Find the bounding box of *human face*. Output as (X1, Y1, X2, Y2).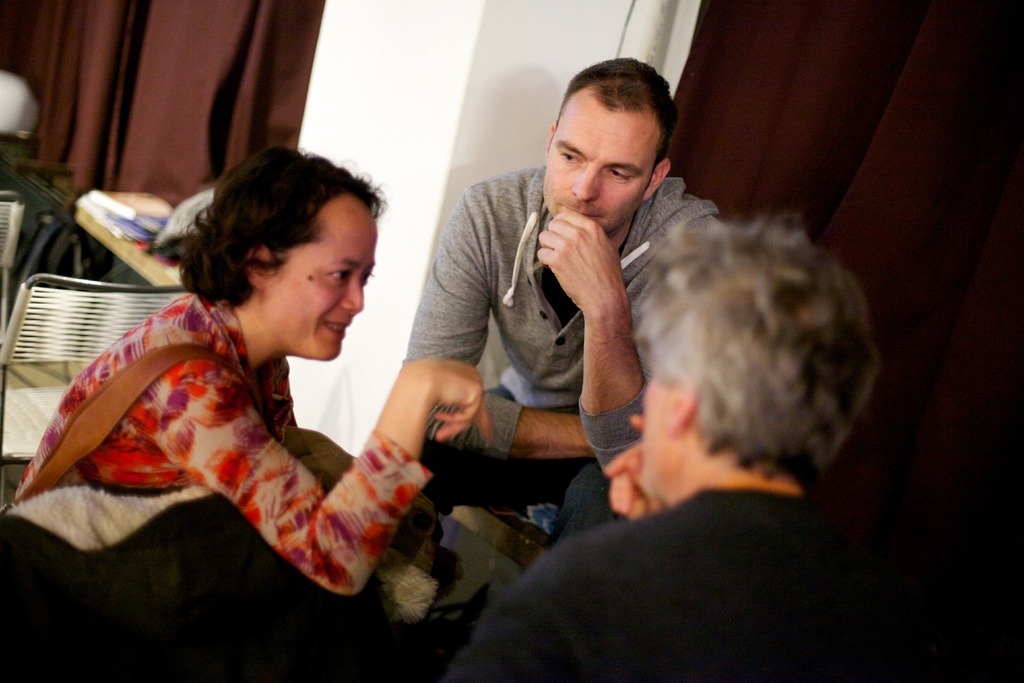
(542, 106, 658, 236).
